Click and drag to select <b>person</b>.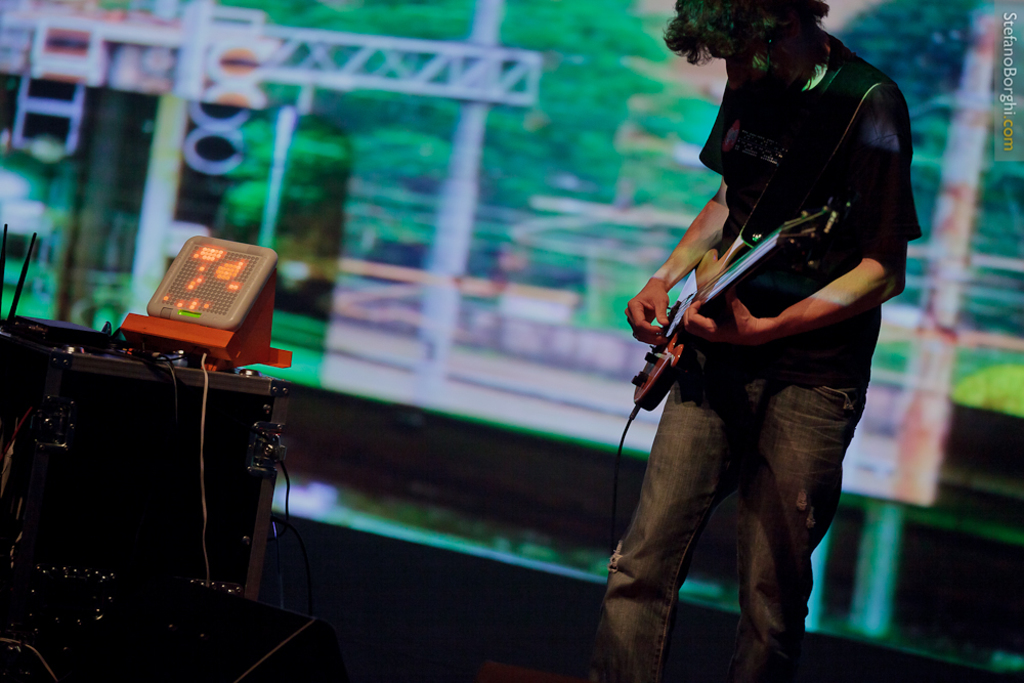
Selection: (596, 0, 929, 682).
